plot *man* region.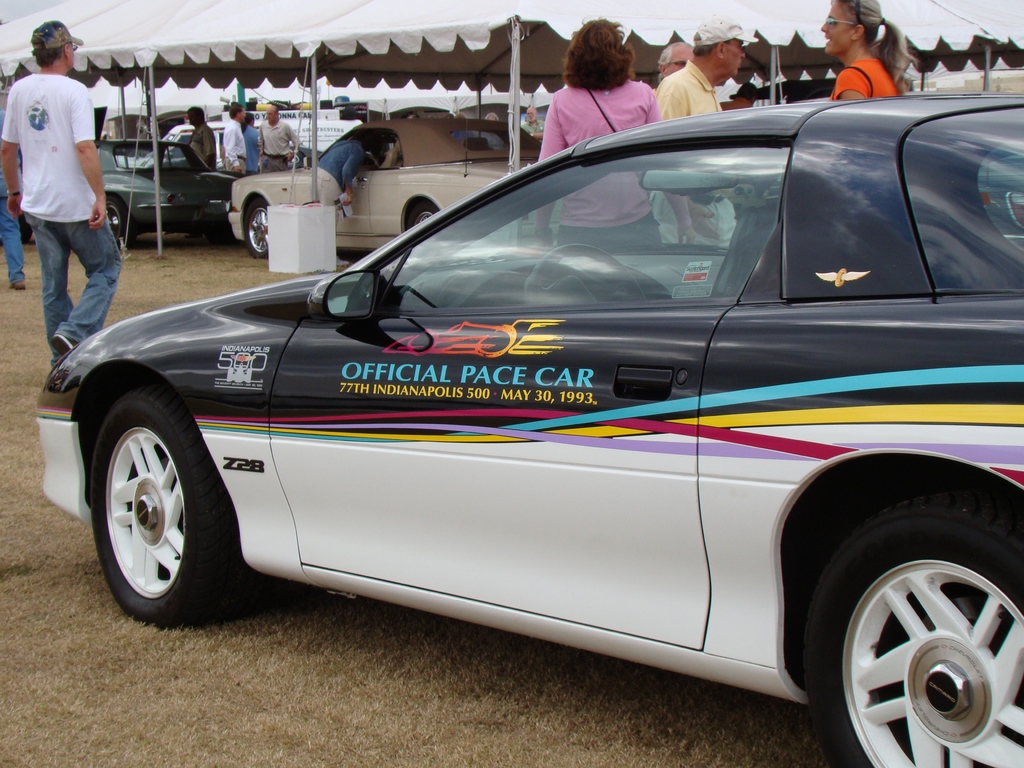
Plotted at rect(310, 125, 371, 226).
